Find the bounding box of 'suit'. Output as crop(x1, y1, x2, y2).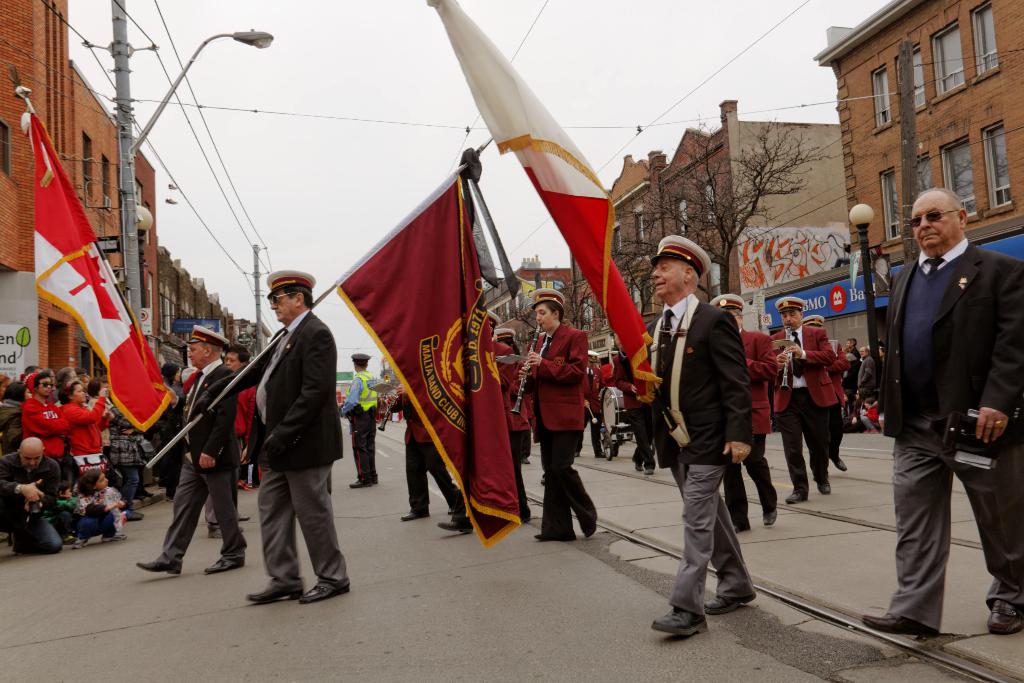
crop(768, 325, 832, 494).
